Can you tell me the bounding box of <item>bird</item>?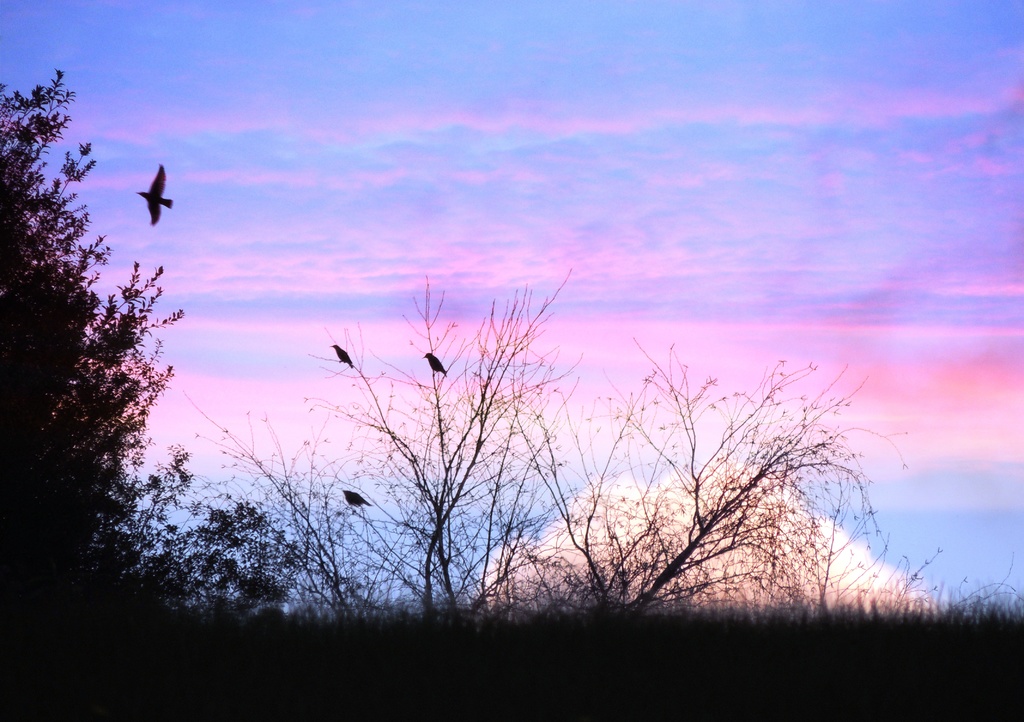
[left=325, top=342, right=354, bottom=370].
